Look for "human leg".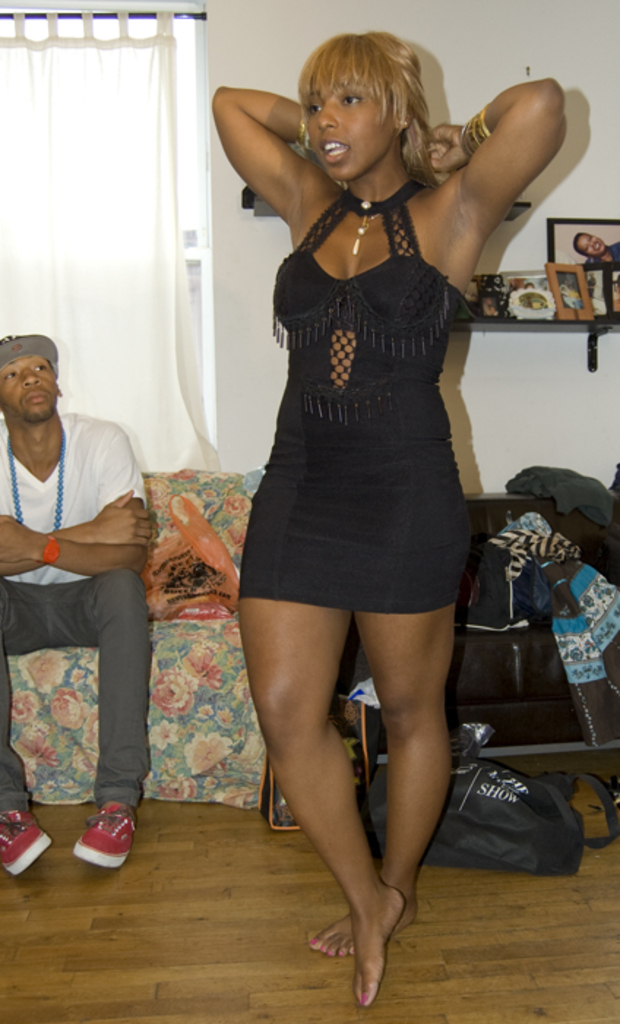
Found: box=[79, 575, 149, 873].
